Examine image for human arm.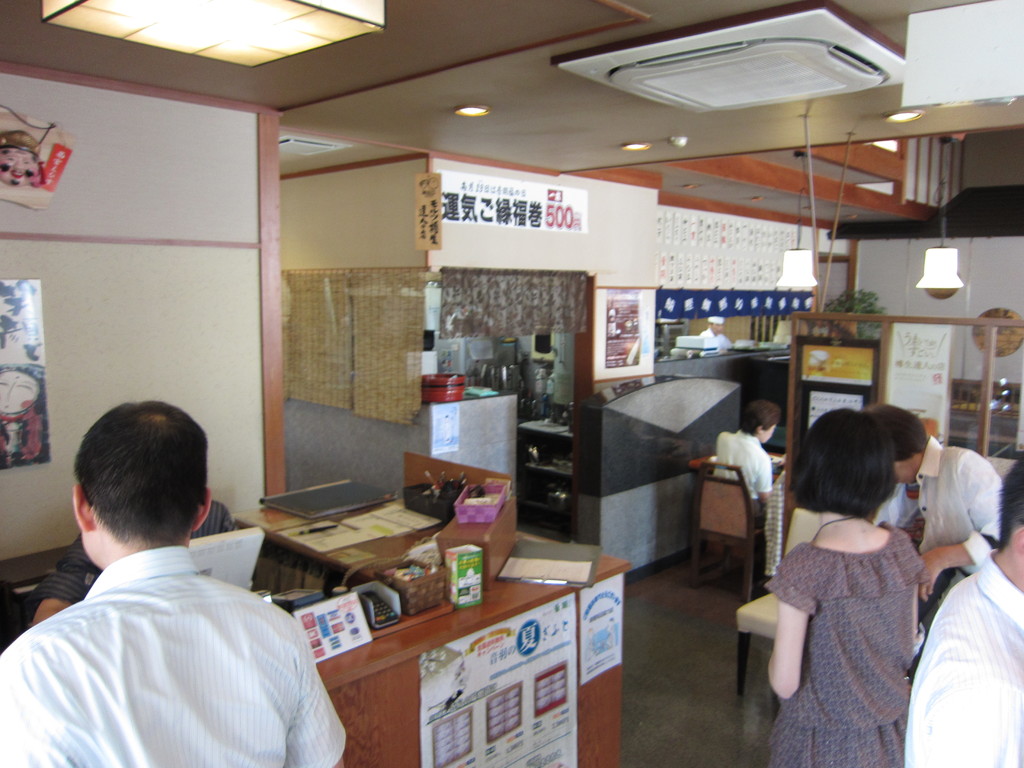
Examination result: <bbox>764, 553, 815, 700</bbox>.
